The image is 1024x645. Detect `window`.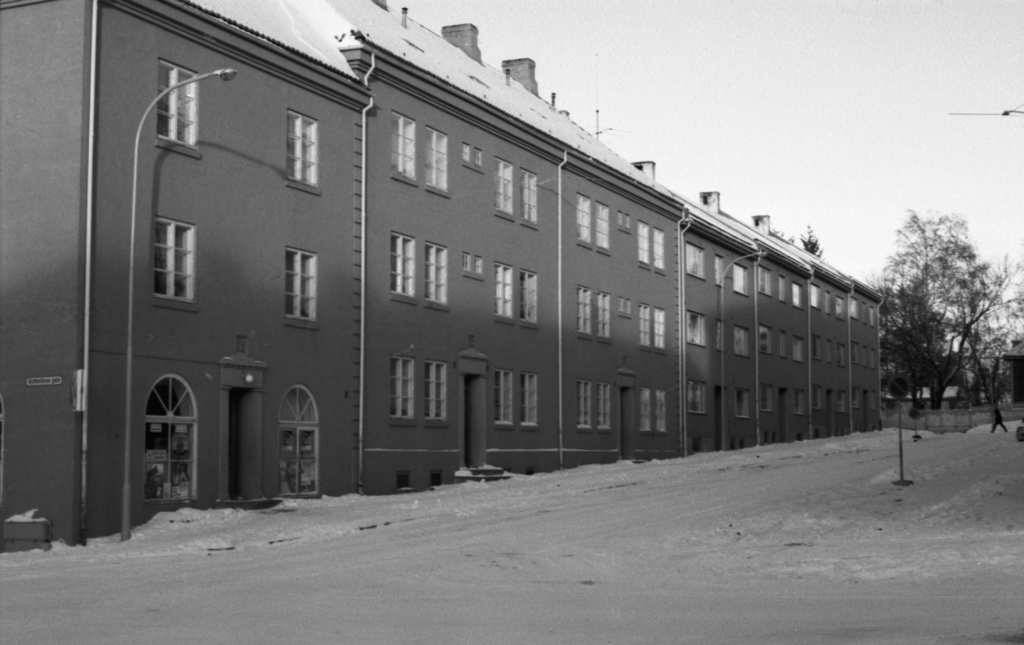
Detection: [x1=757, y1=381, x2=772, y2=411].
